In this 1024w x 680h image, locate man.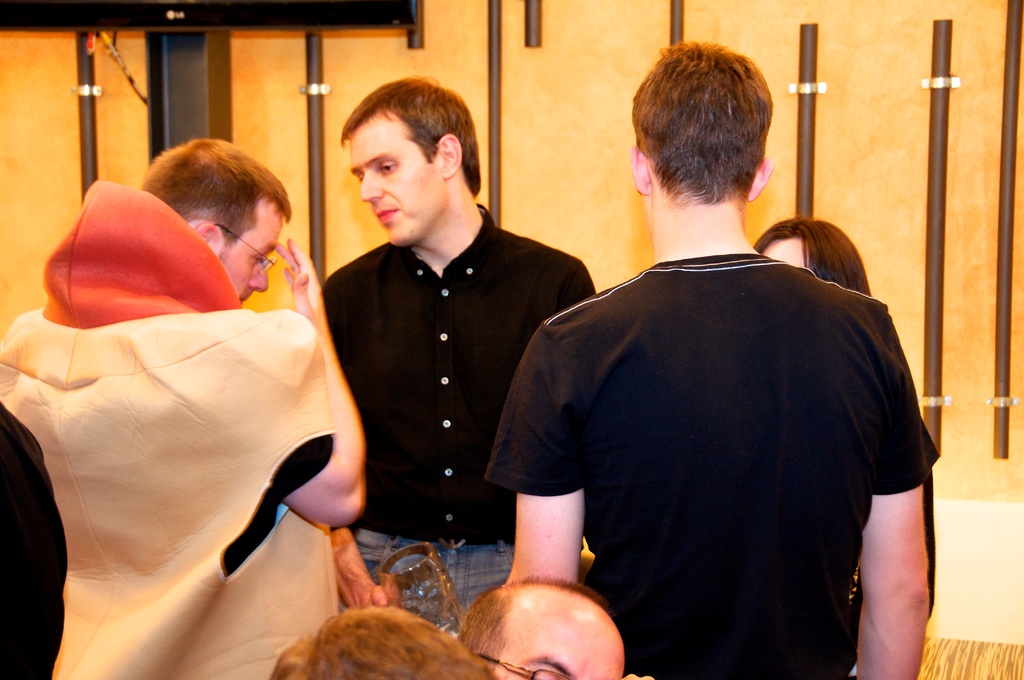
Bounding box: <bbox>493, 49, 945, 661</bbox>.
